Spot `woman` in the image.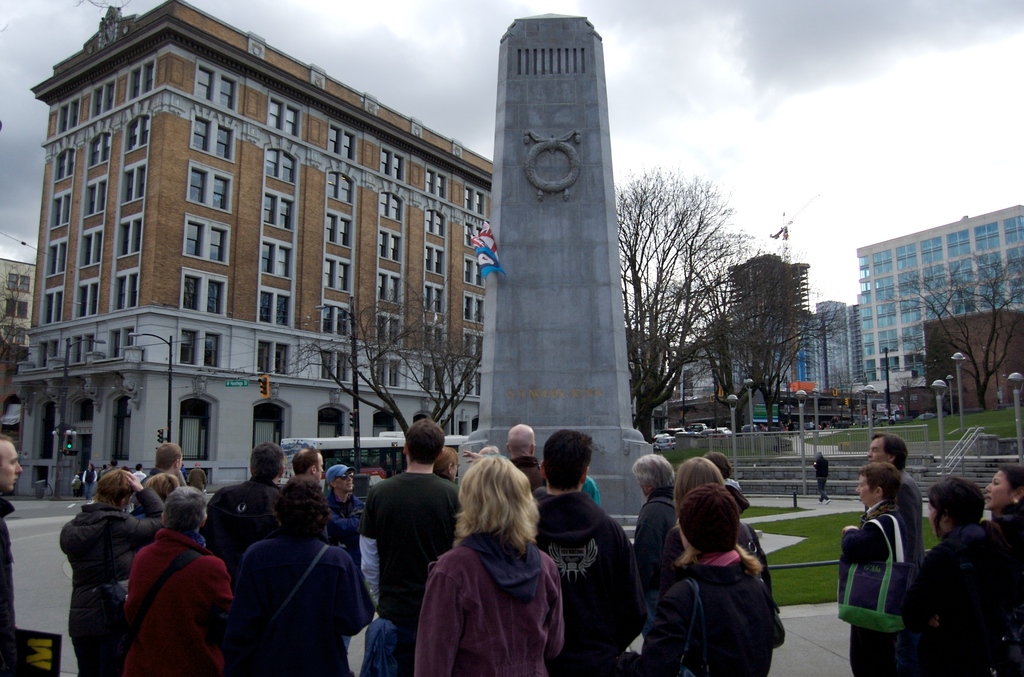
`woman` found at 836,462,915,676.
